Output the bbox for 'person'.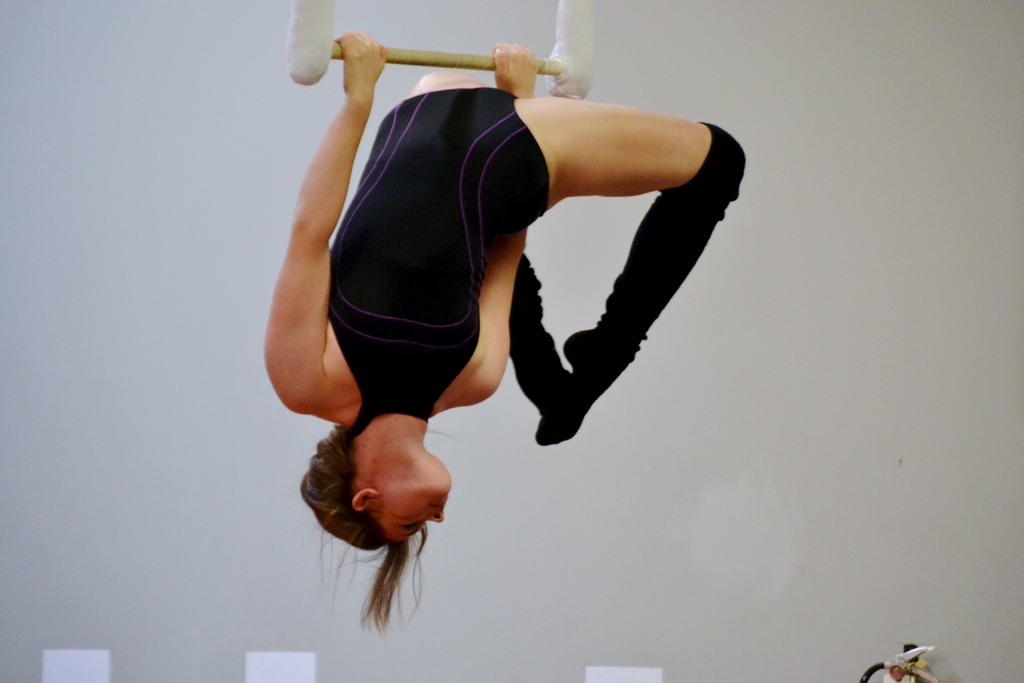
pyautogui.locateOnScreen(262, 29, 744, 641).
